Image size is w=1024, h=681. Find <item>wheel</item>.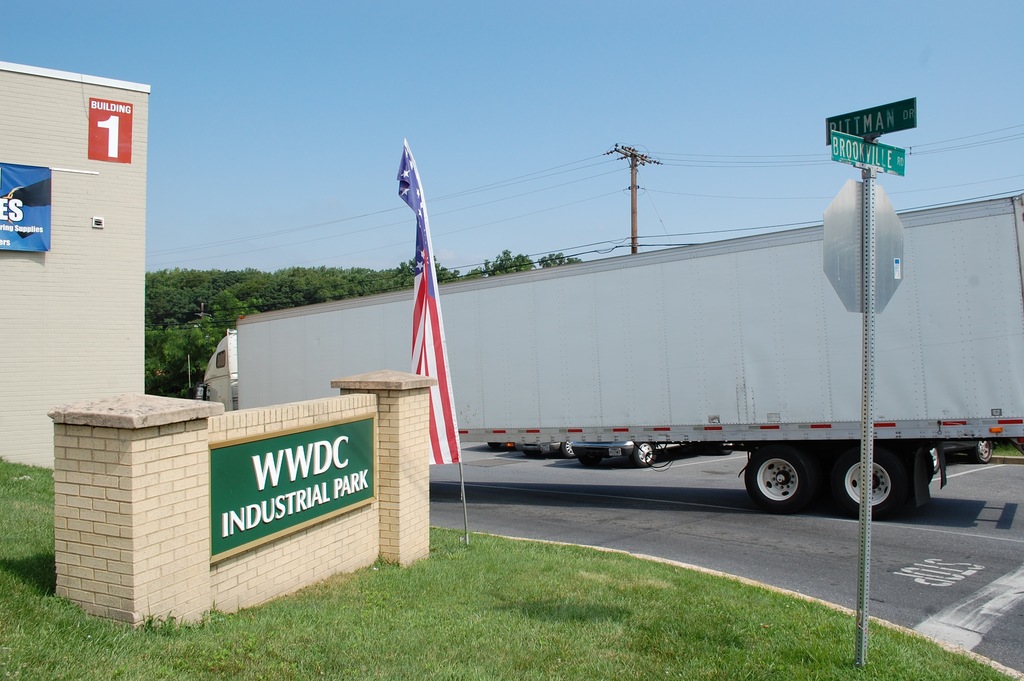
box=[929, 447, 940, 475].
